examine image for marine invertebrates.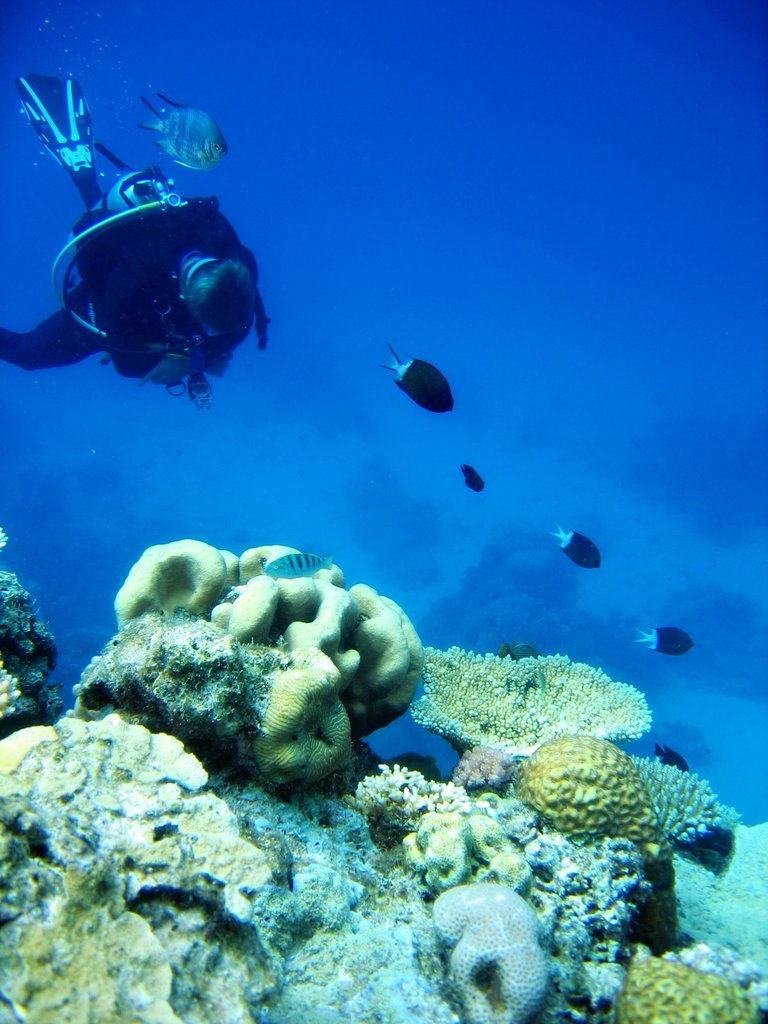
Examination result: pyautogui.locateOnScreen(0, 518, 81, 735).
